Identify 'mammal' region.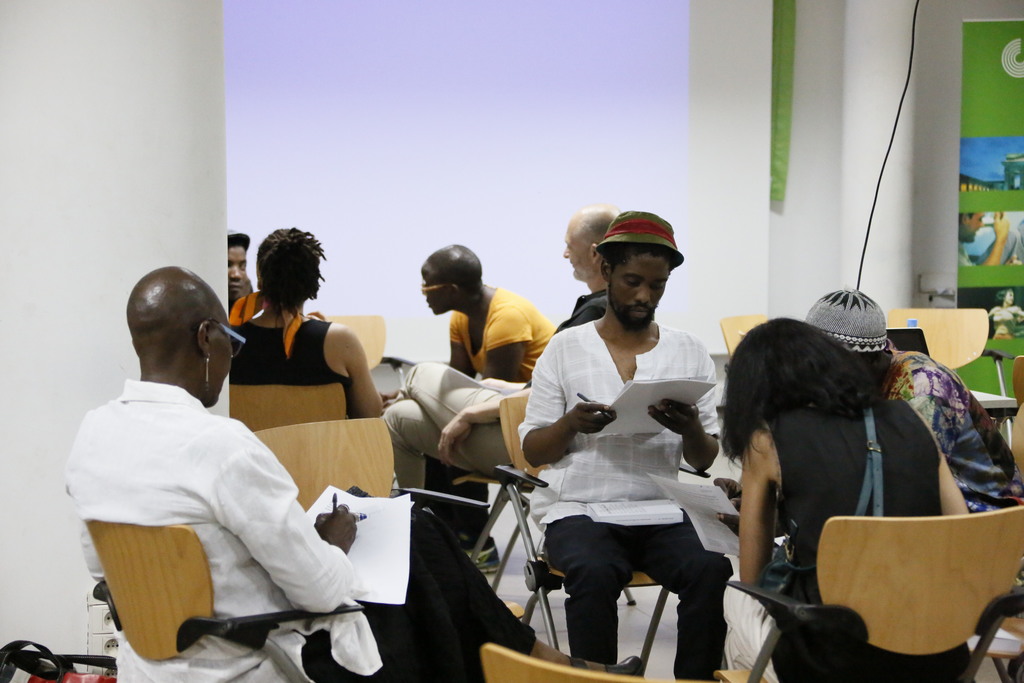
Region: select_region(221, 226, 252, 307).
